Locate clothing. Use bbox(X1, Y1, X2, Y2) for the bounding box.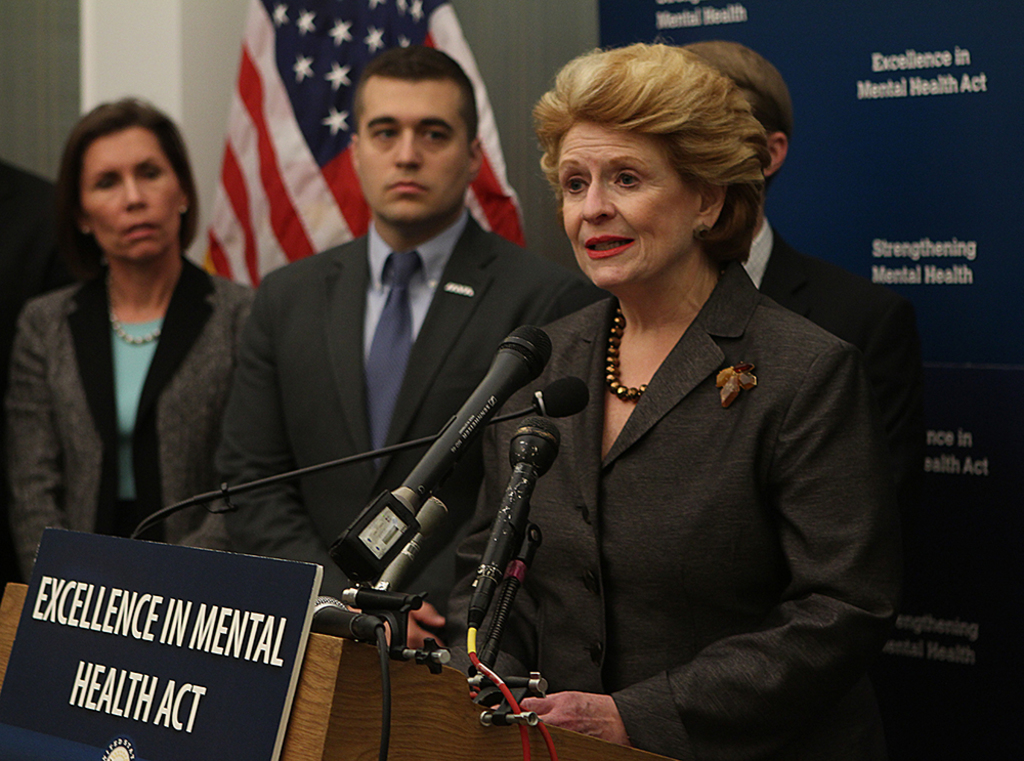
bbox(3, 269, 247, 584).
